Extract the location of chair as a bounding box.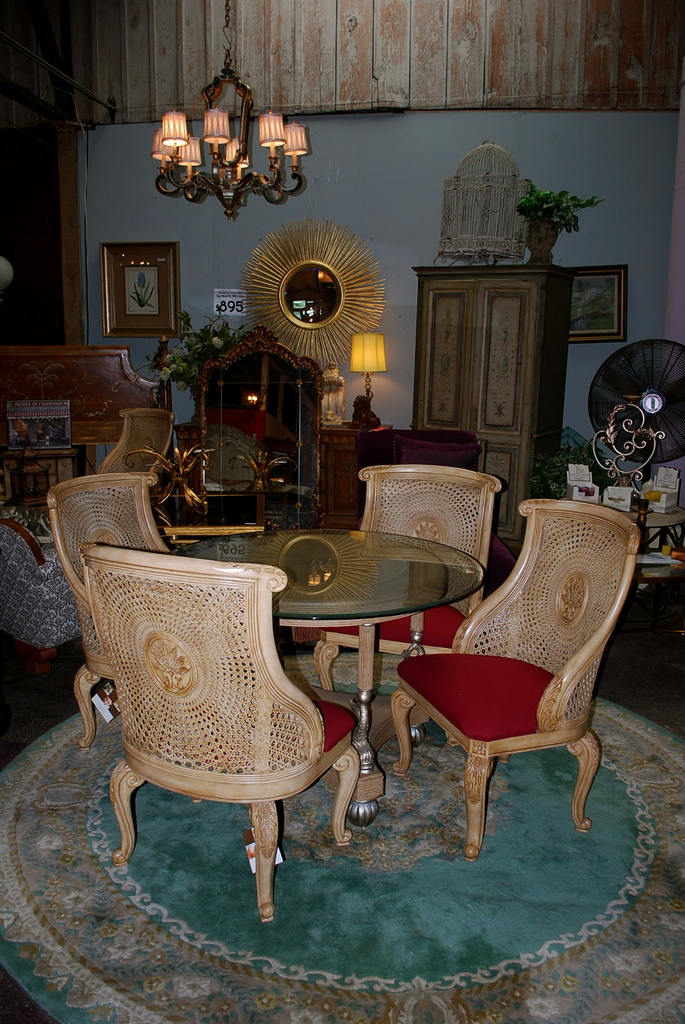
detection(387, 497, 639, 867).
